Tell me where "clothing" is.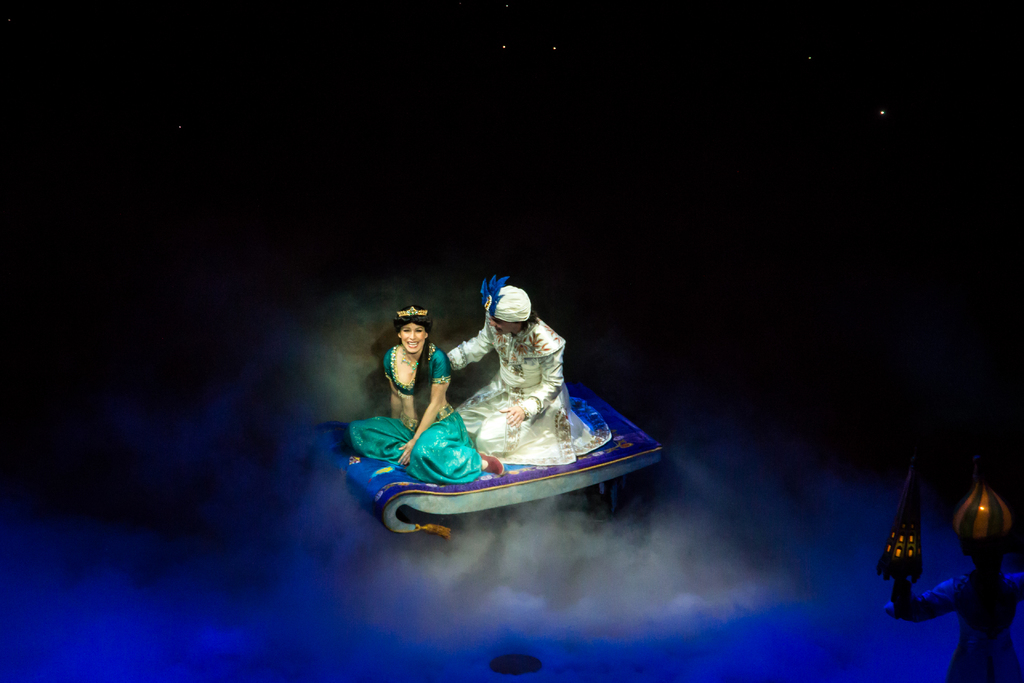
"clothing" is at 346:411:484:481.
